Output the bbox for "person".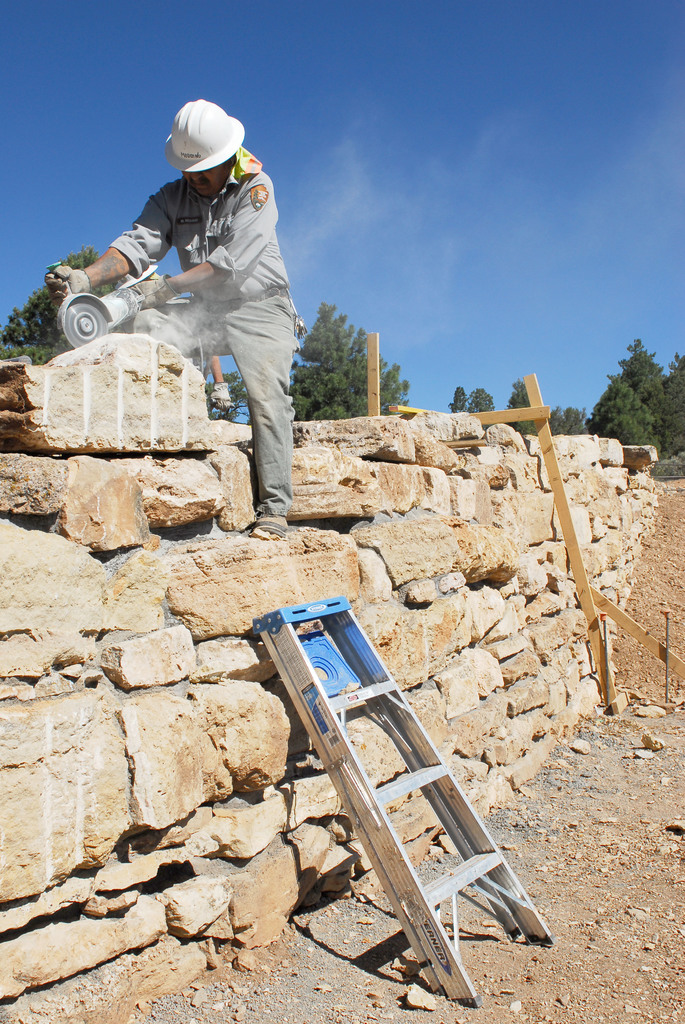
83,110,311,500.
